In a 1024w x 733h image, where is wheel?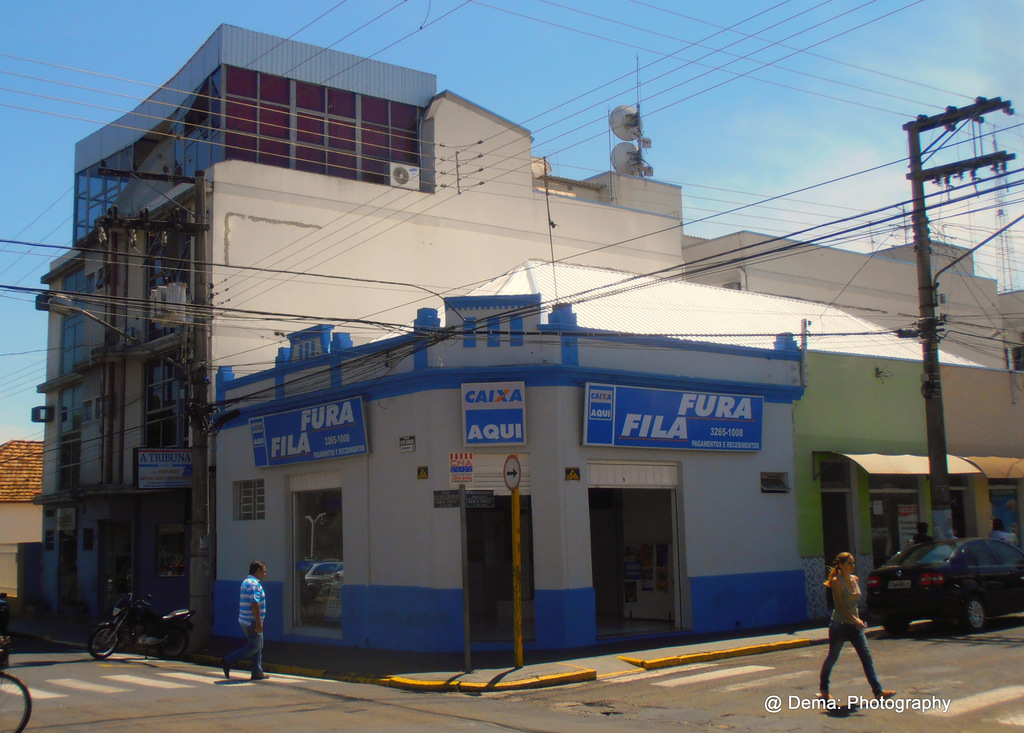
(x1=883, y1=614, x2=908, y2=635).
